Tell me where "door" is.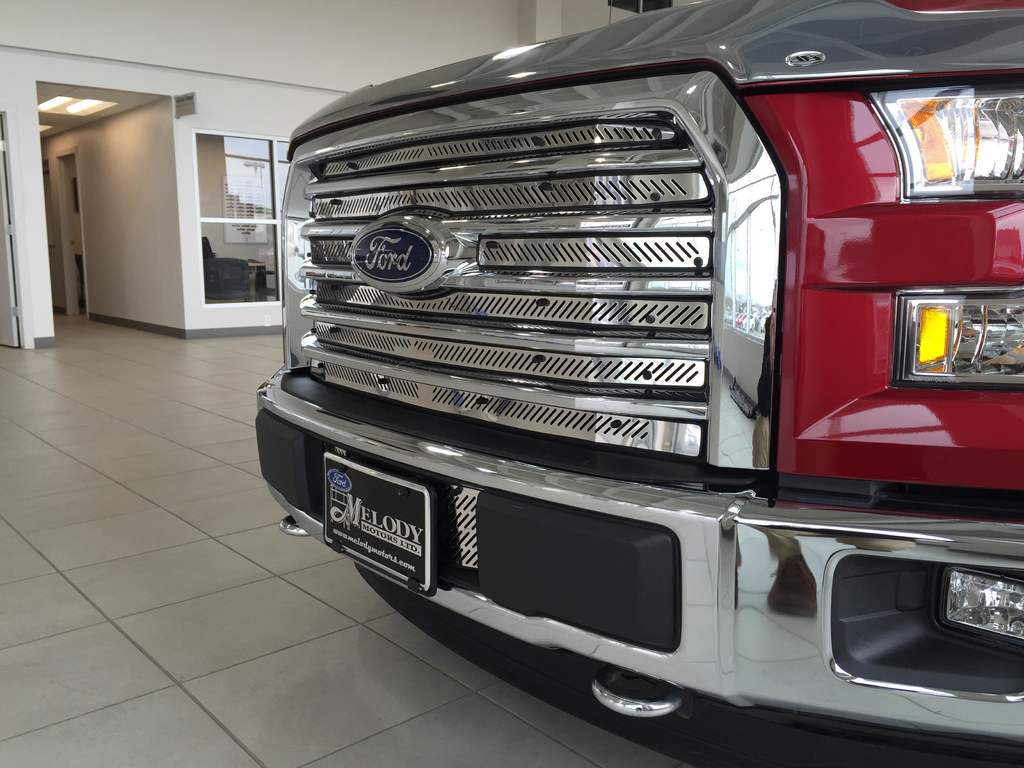
"door" is at l=0, t=120, r=16, b=348.
